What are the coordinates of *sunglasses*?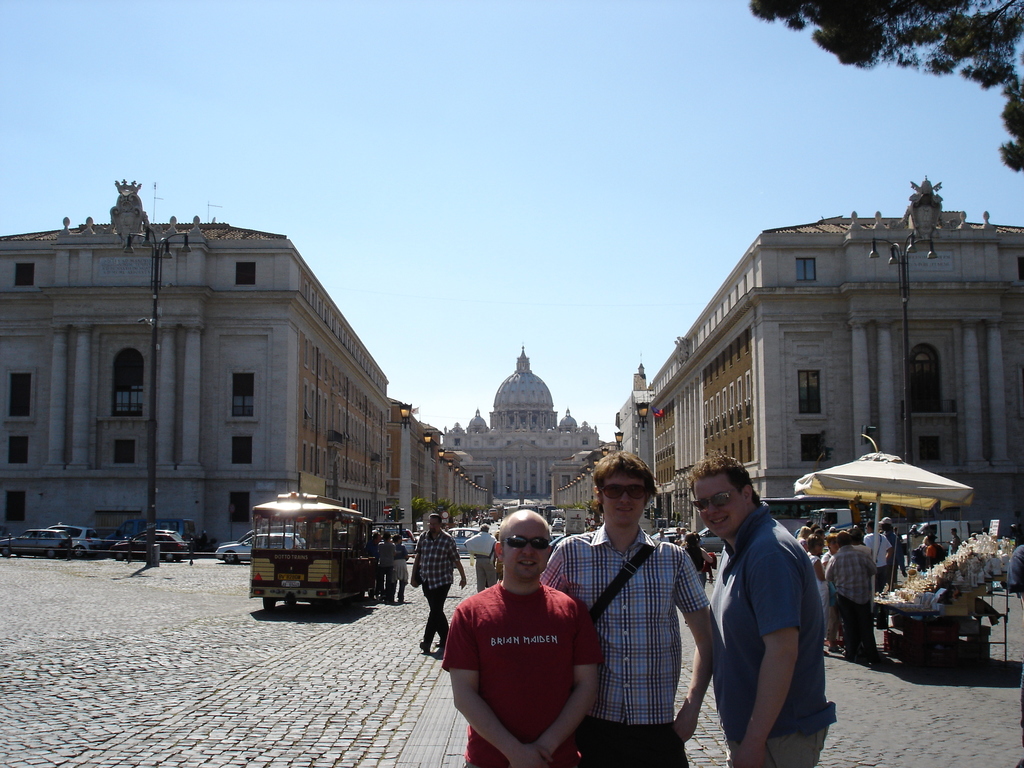
[600,477,655,502].
